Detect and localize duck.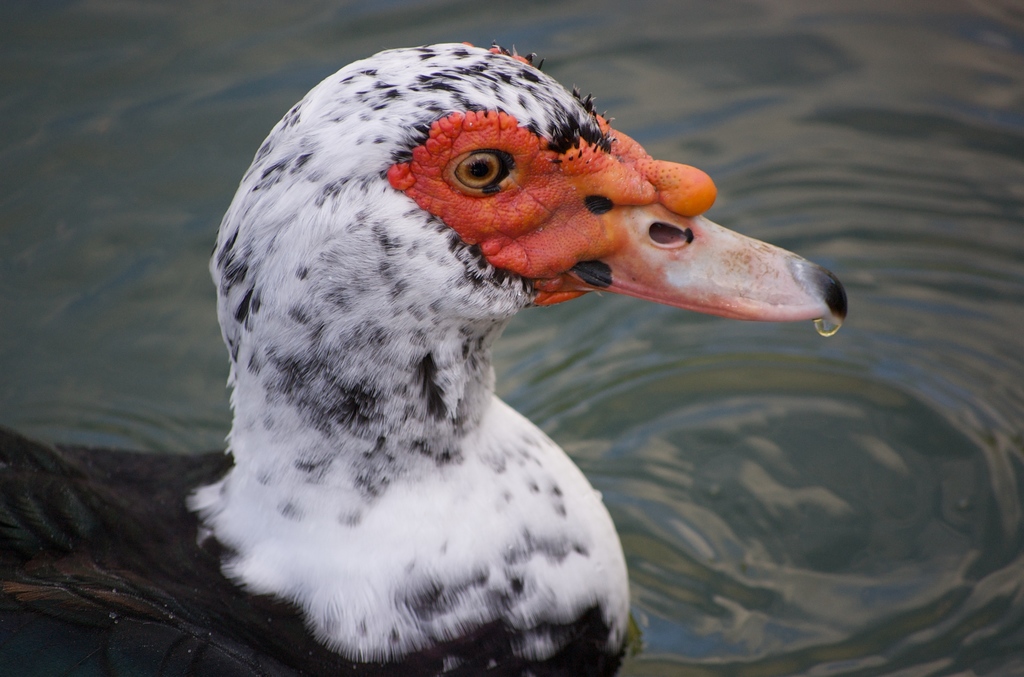
Localized at locate(0, 44, 850, 676).
